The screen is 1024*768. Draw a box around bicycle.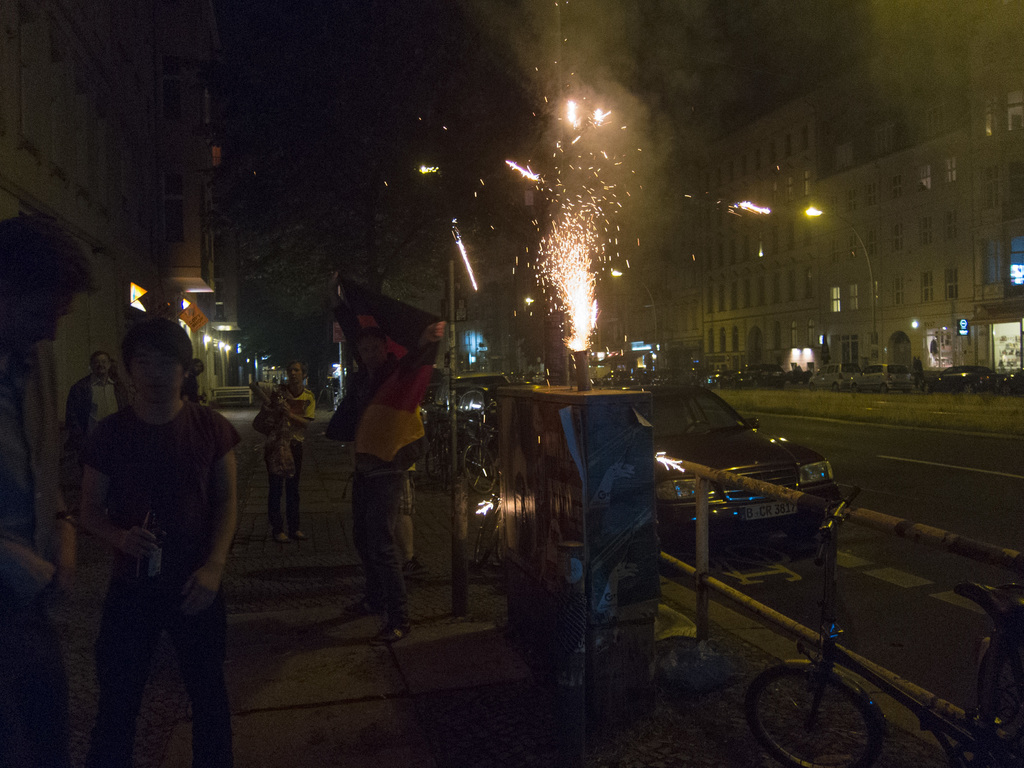
475,488,507,563.
